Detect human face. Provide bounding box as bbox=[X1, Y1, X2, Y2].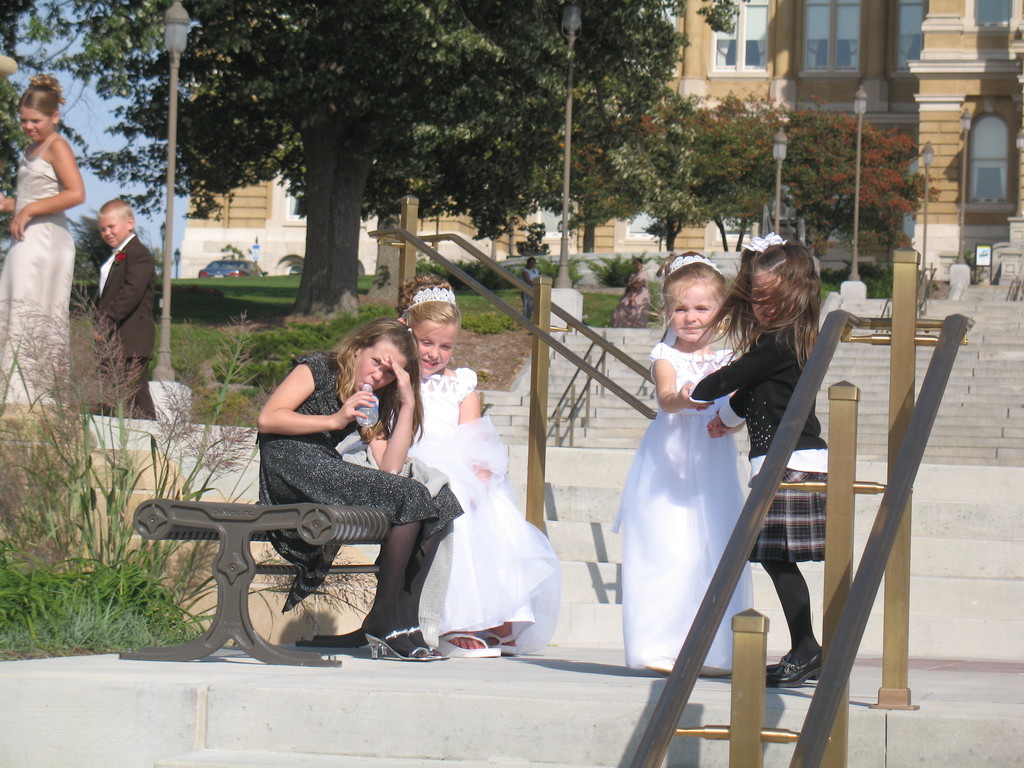
bbox=[353, 337, 407, 394].
